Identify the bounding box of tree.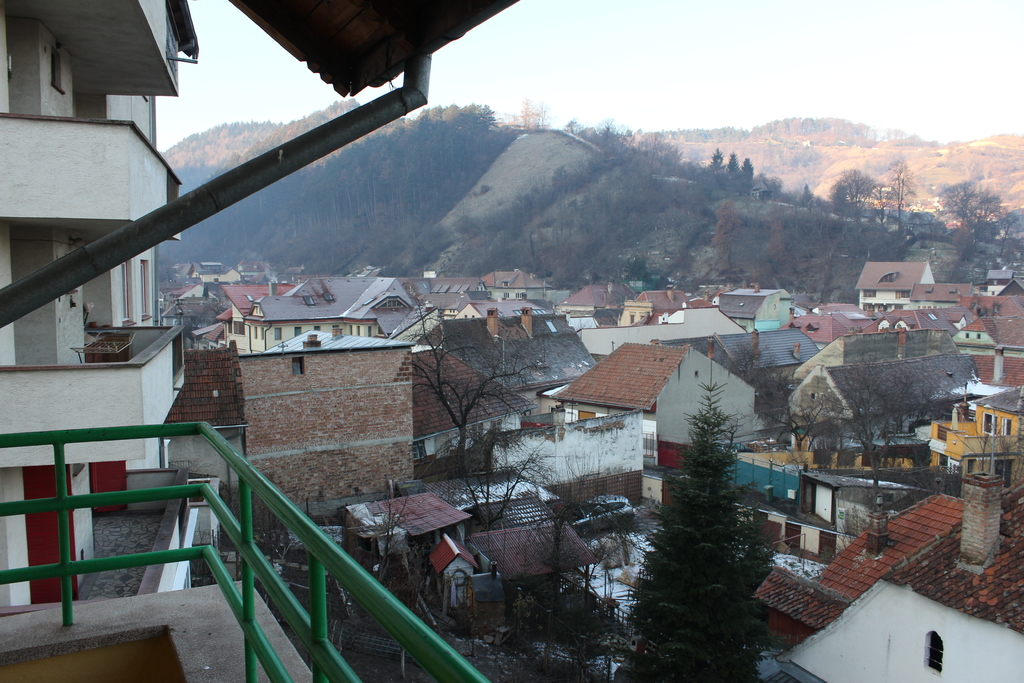
<box>584,111,658,159</box>.
